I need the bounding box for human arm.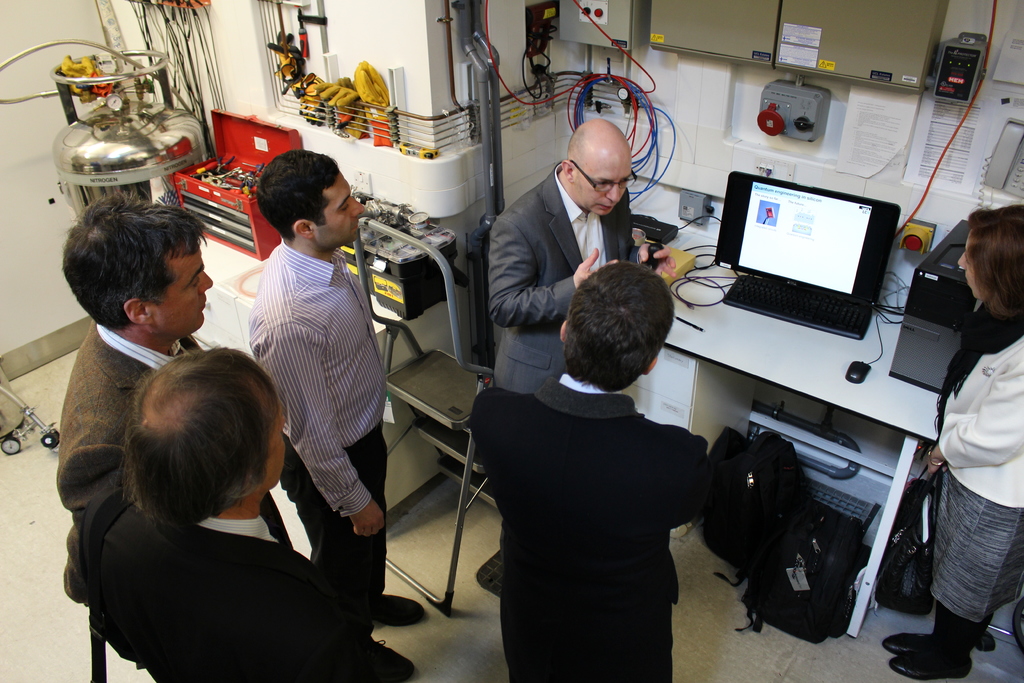
Here it is: {"x1": 630, "y1": 242, "x2": 680, "y2": 280}.
